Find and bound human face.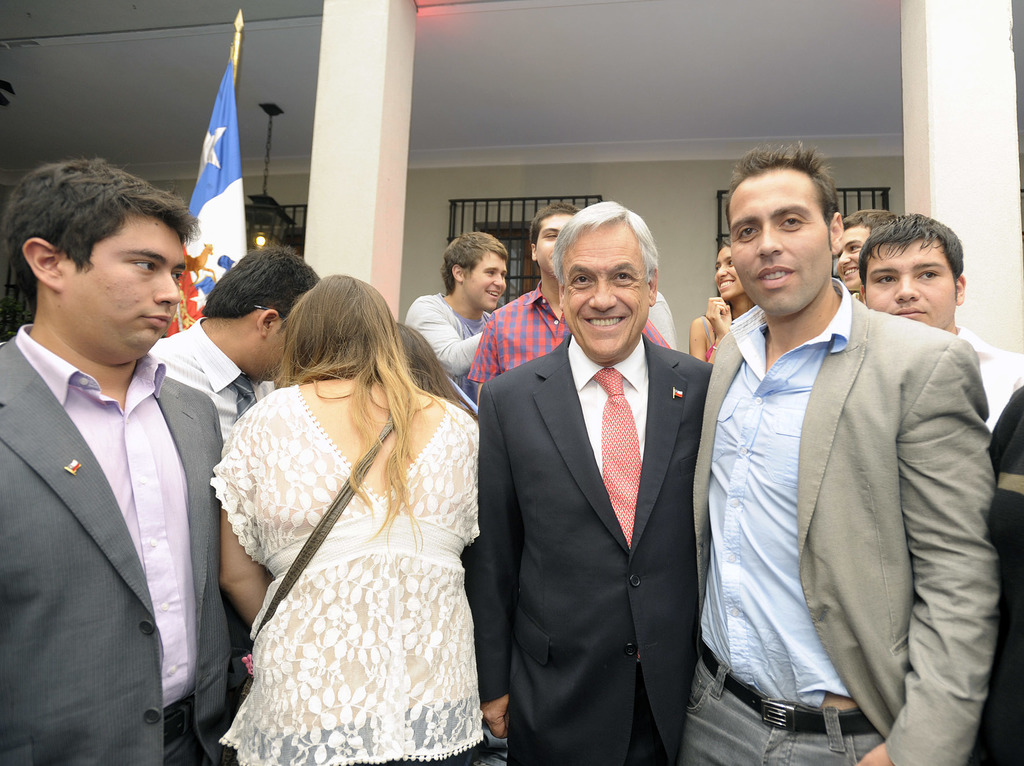
Bound: bbox=(834, 225, 874, 291).
